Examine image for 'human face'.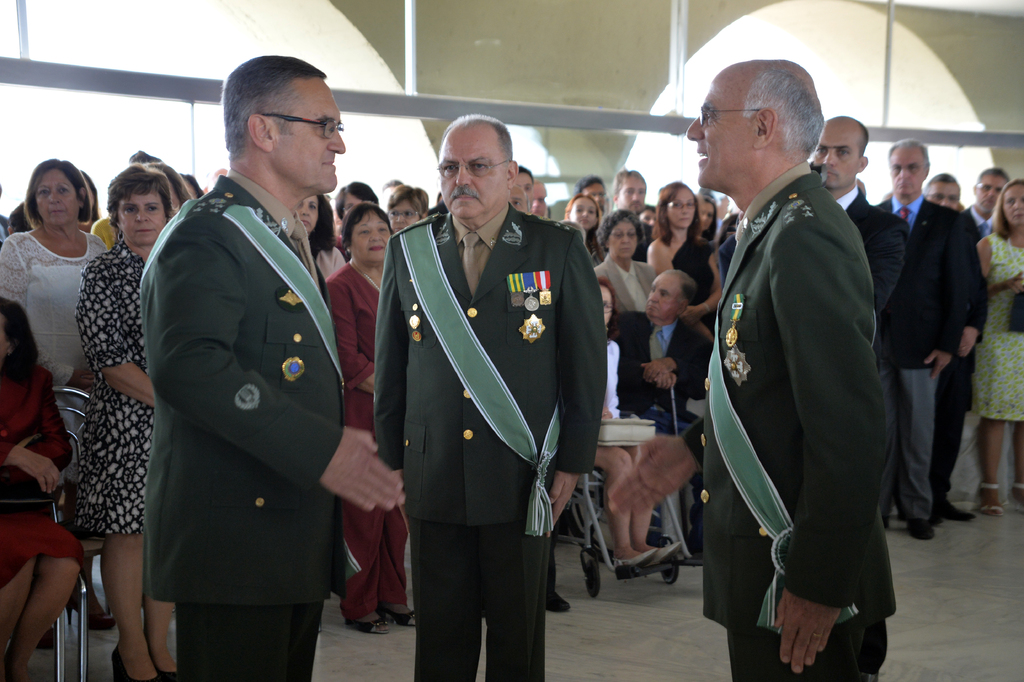
Examination result: left=269, top=78, right=349, bottom=199.
